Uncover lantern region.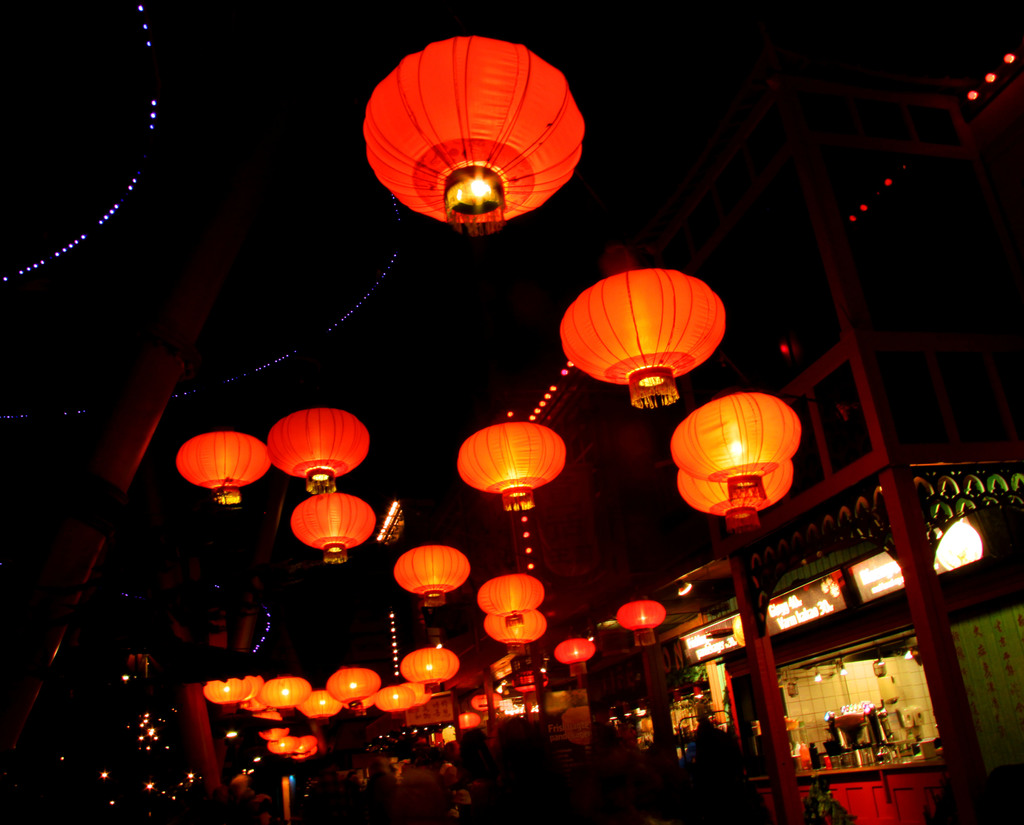
Uncovered: 563 255 727 410.
